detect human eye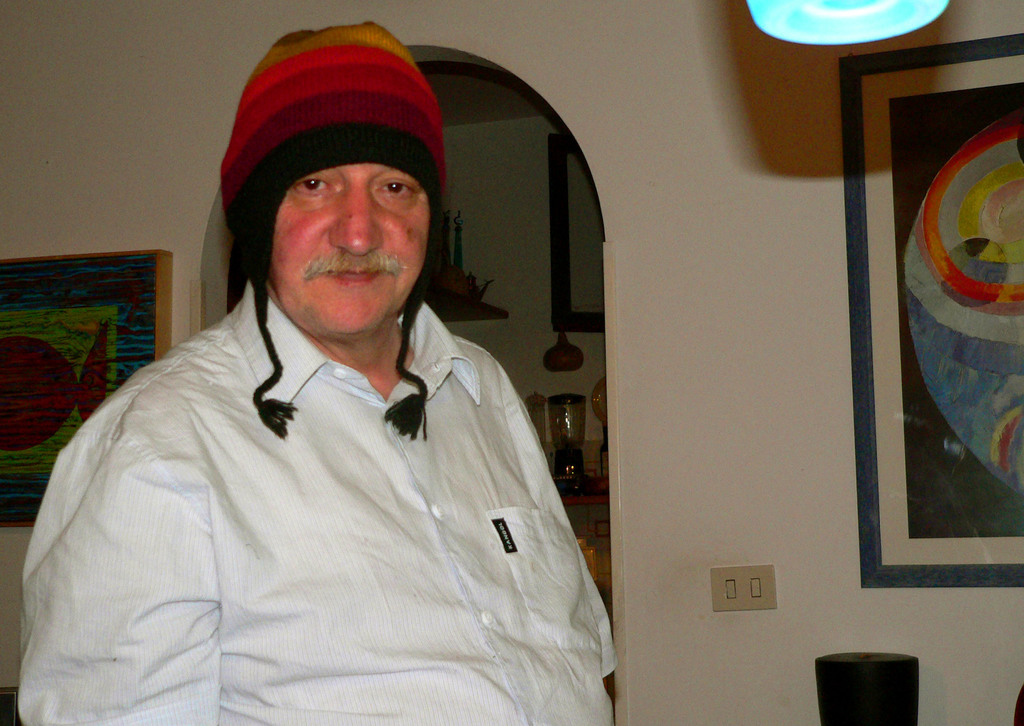
{"left": 294, "top": 173, "right": 329, "bottom": 194}
